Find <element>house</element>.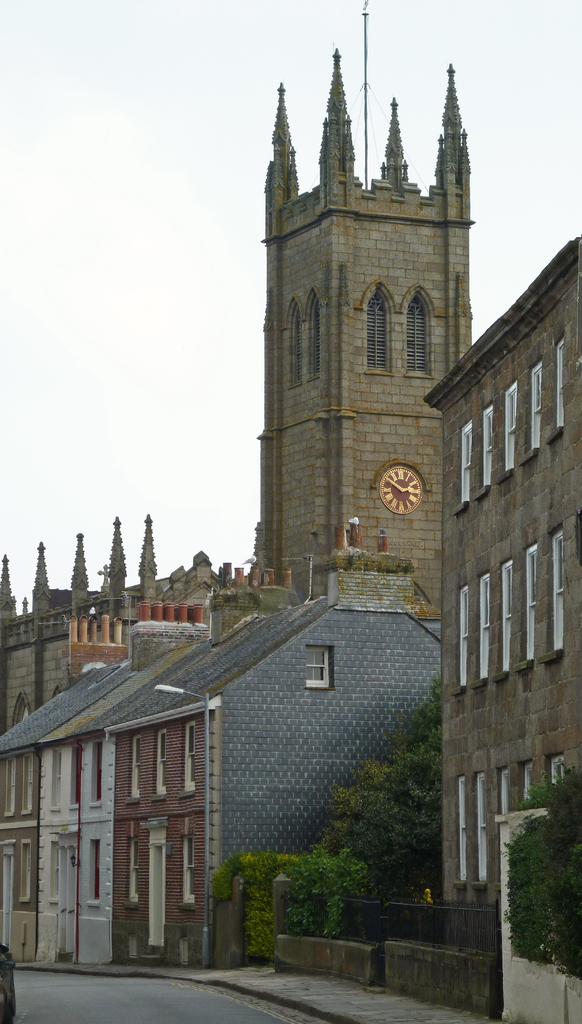
box=[416, 237, 581, 960].
